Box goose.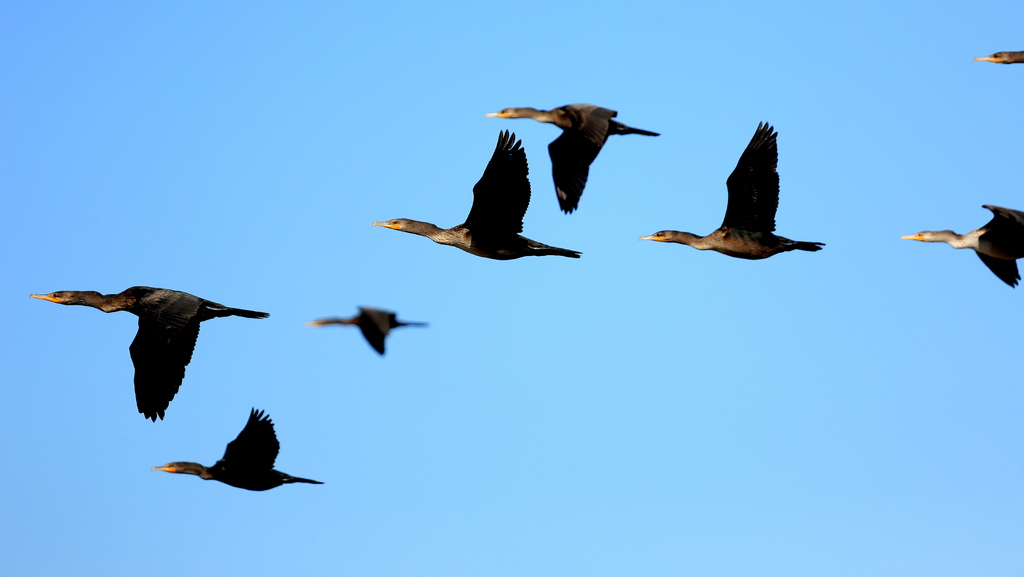
{"left": 483, "top": 99, "right": 659, "bottom": 209}.
